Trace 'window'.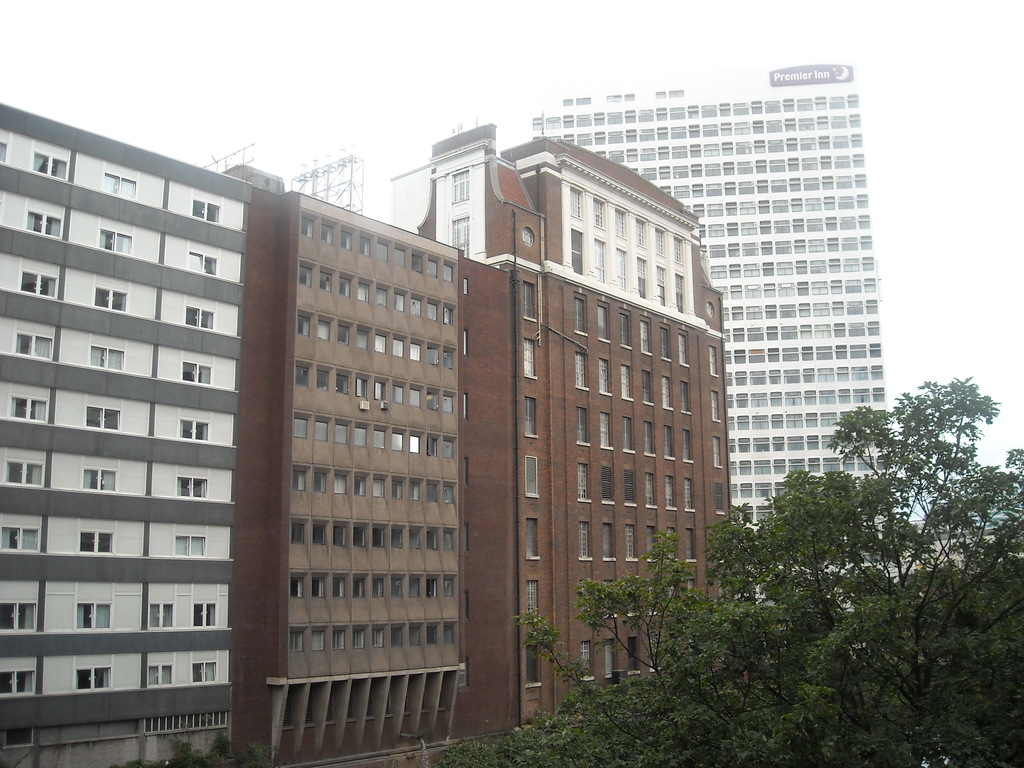
Traced to x1=751 y1=99 x2=760 y2=114.
